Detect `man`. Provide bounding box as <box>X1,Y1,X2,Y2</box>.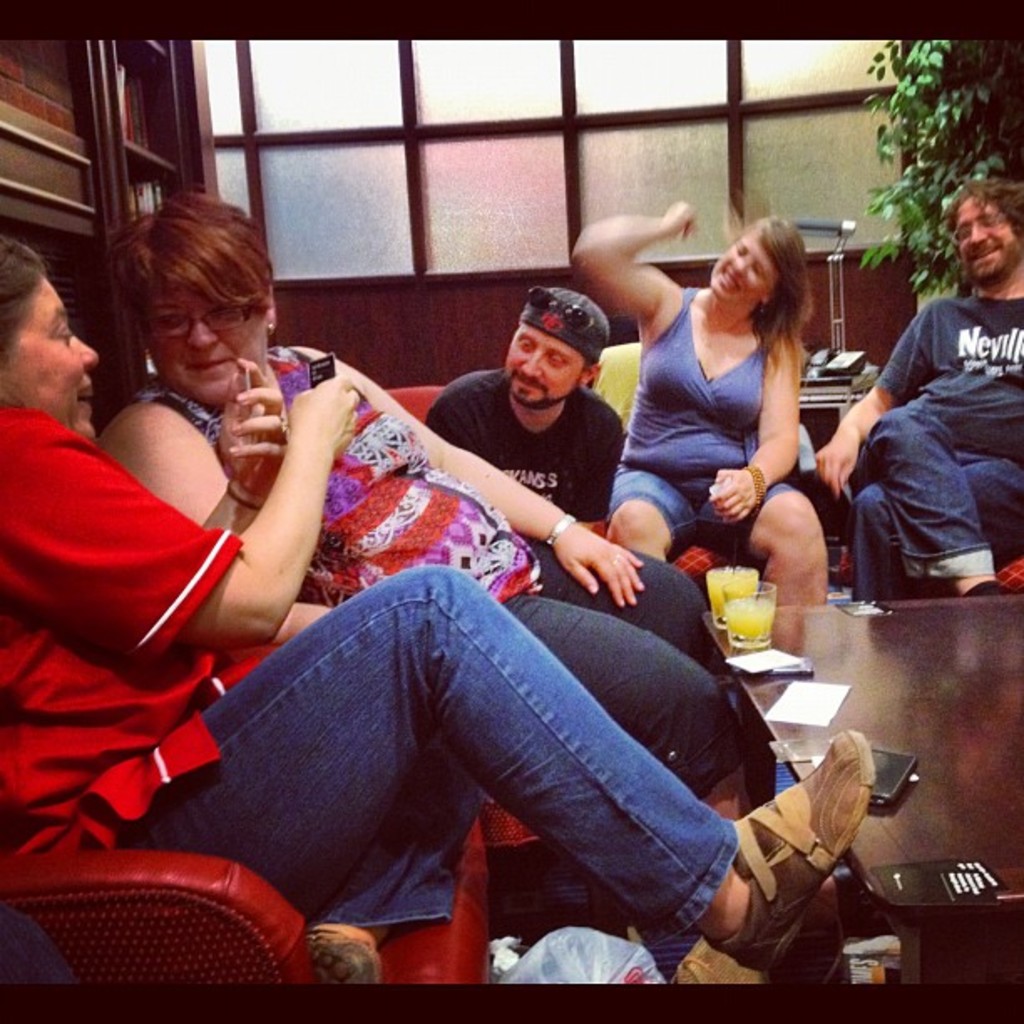
<box>843,244,1019,621</box>.
